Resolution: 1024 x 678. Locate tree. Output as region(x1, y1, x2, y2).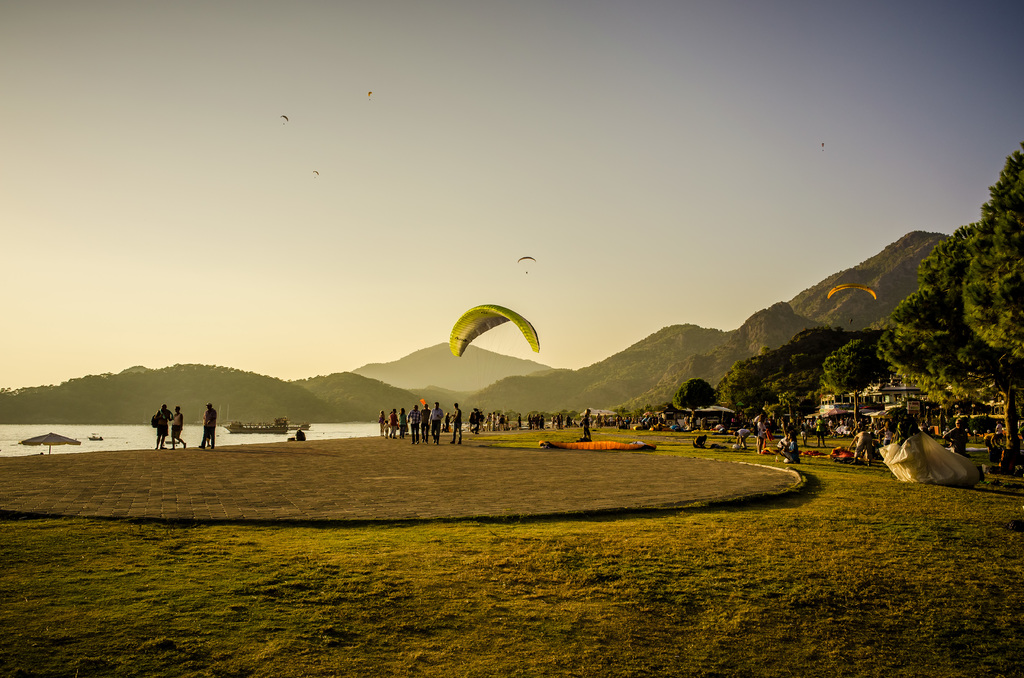
region(858, 168, 1023, 453).
